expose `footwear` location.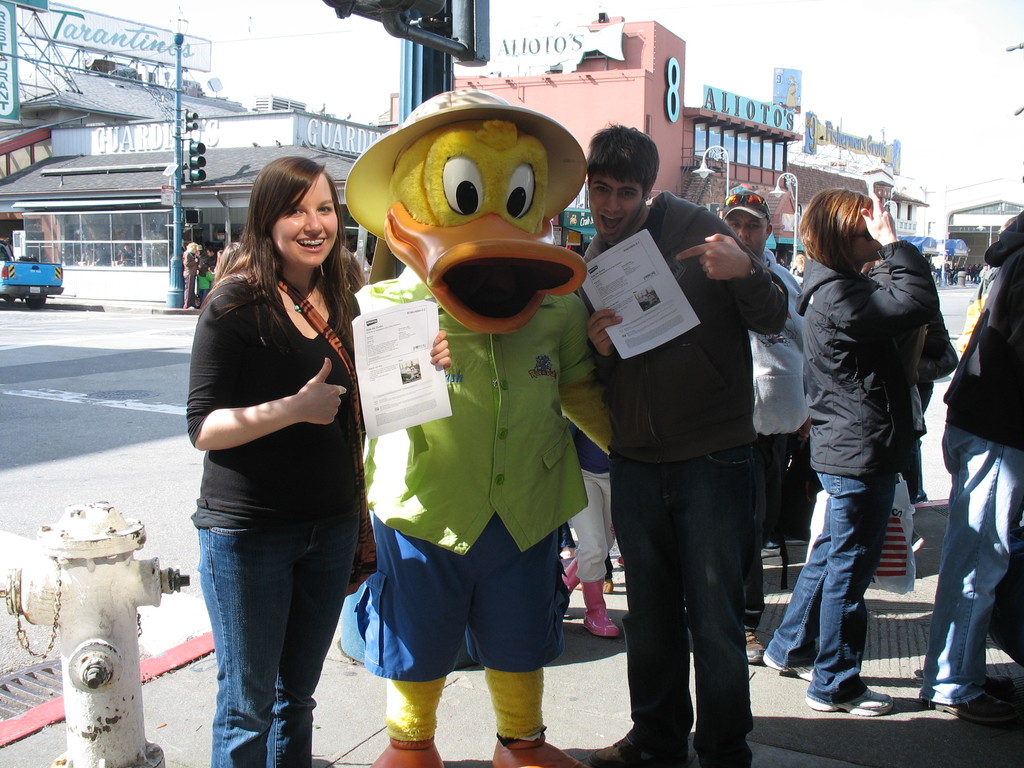
Exposed at (916,694,1011,726).
